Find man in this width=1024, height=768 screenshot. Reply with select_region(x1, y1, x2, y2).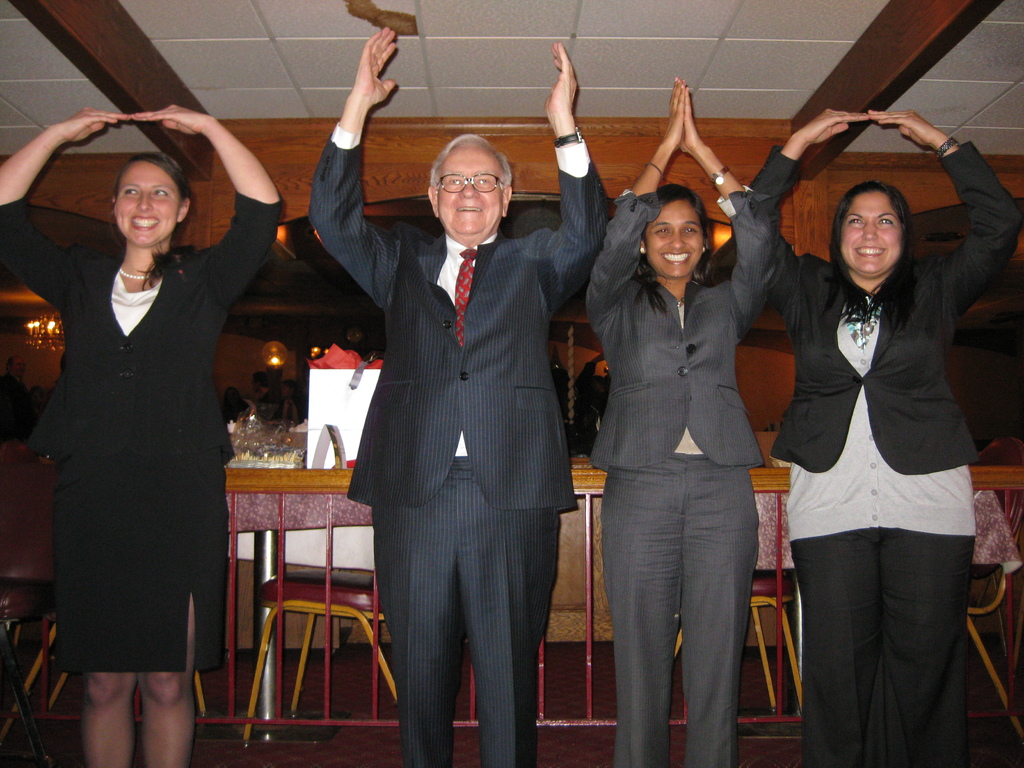
select_region(316, 79, 585, 767).
